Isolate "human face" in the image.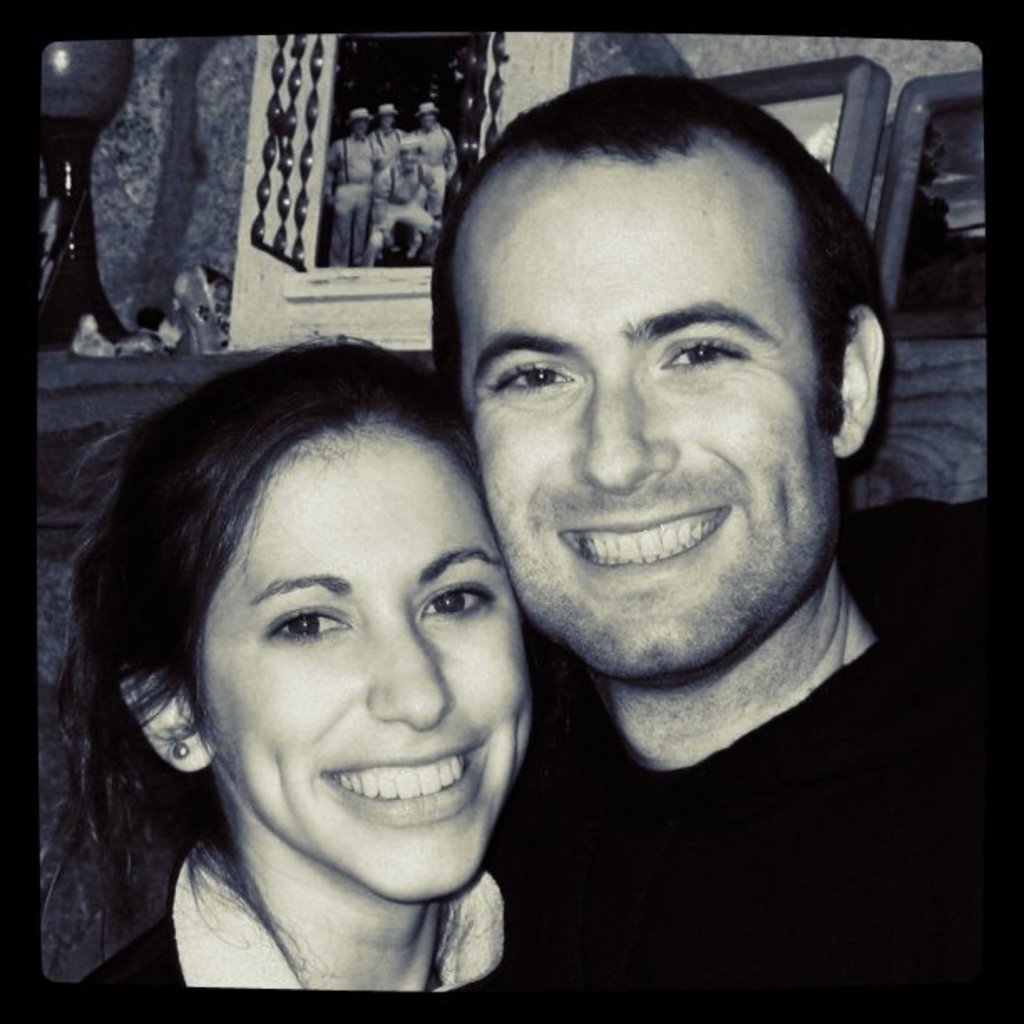
Isolated region: box(467, 156, 822, 671).
